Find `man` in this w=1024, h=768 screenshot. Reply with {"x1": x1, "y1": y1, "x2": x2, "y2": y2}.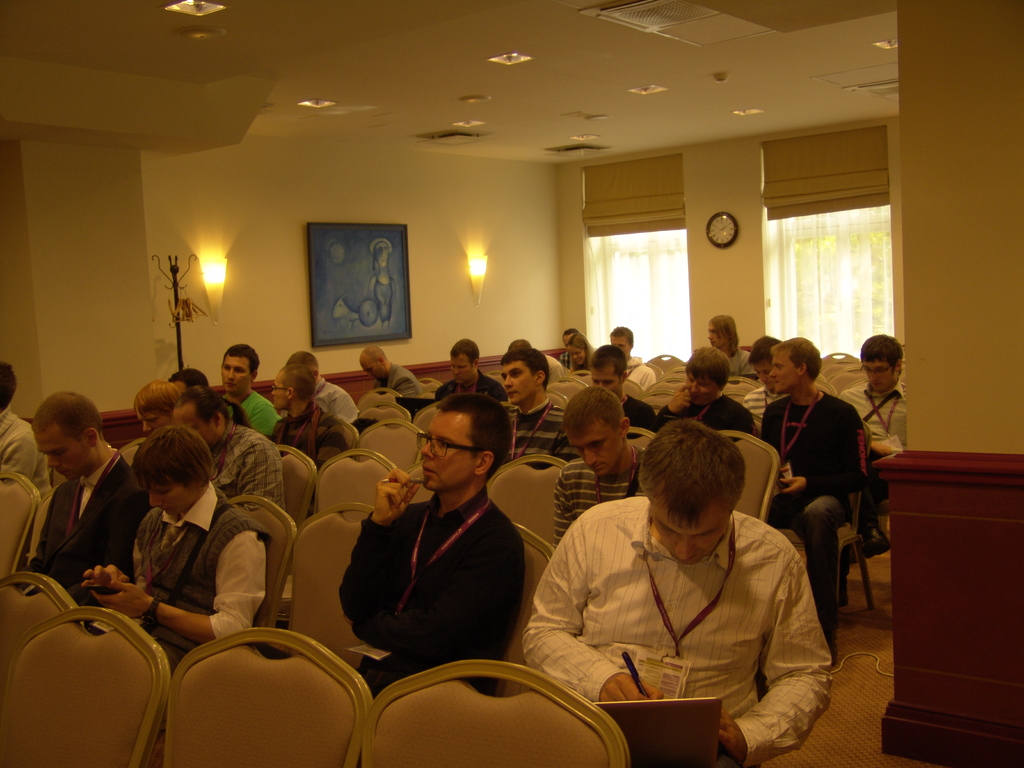
{"x1": 28, "y1": 392, "x2": 147, "y2": 616}.
